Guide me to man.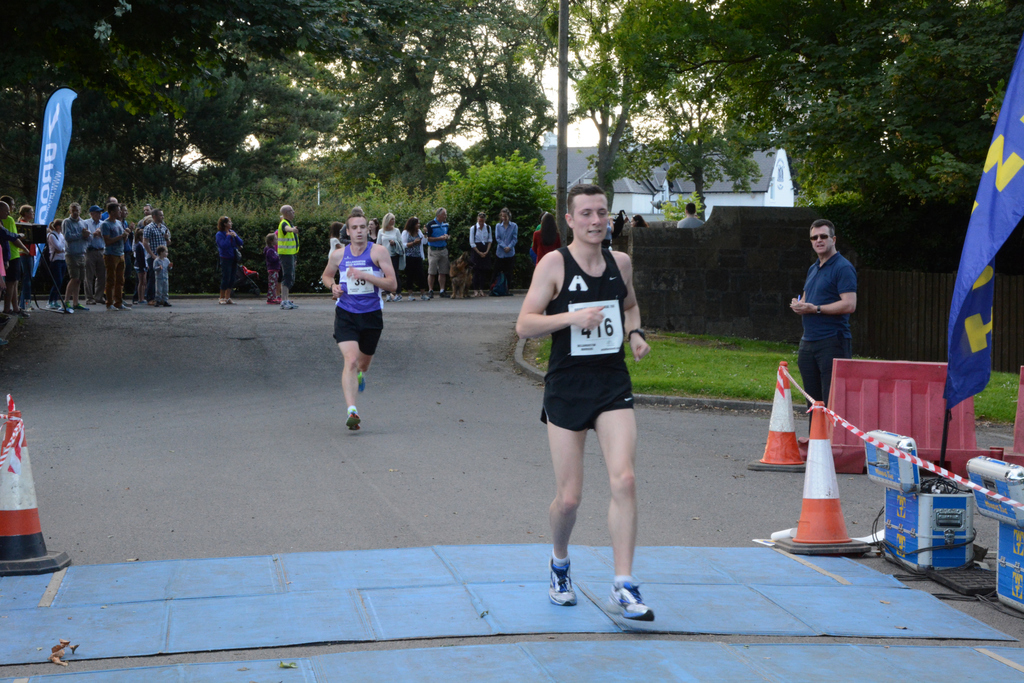
Guidance: bbox(92, 194, 127, 320).
